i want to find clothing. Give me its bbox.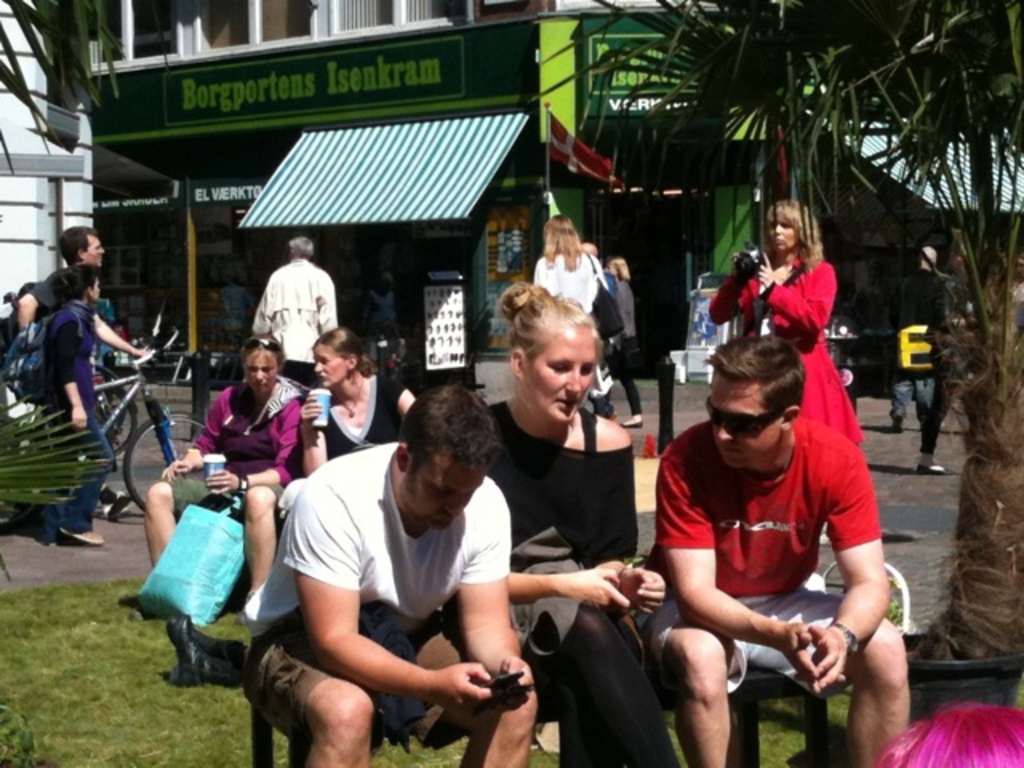
x1=154 y1=374 x2=307 y2=526.
